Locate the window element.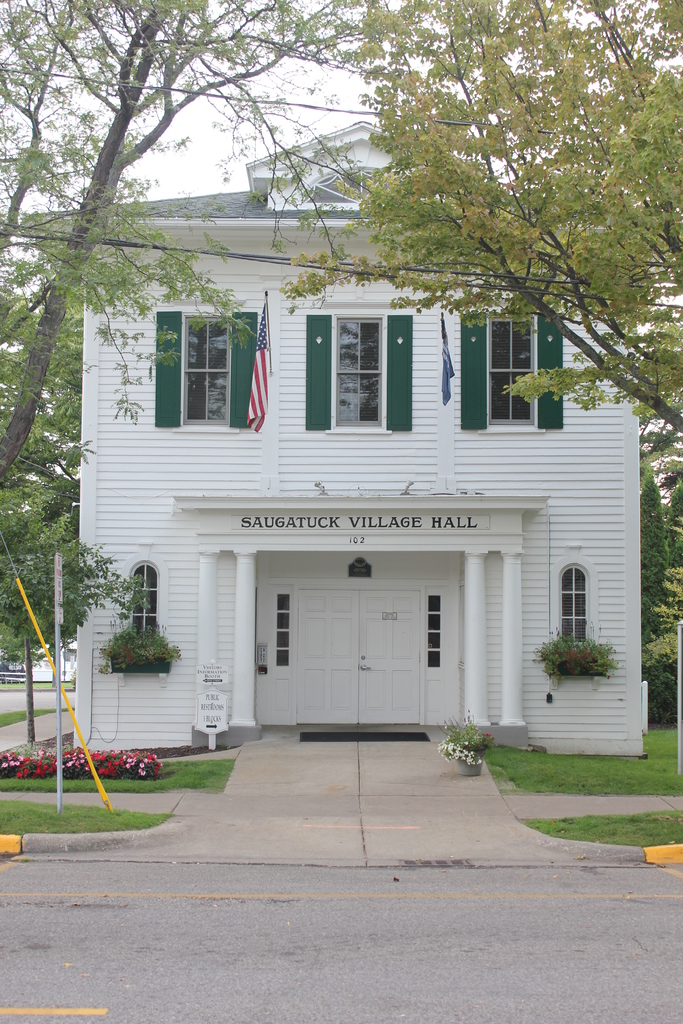
Element bbox: box=[165, 310, 240, 414].
